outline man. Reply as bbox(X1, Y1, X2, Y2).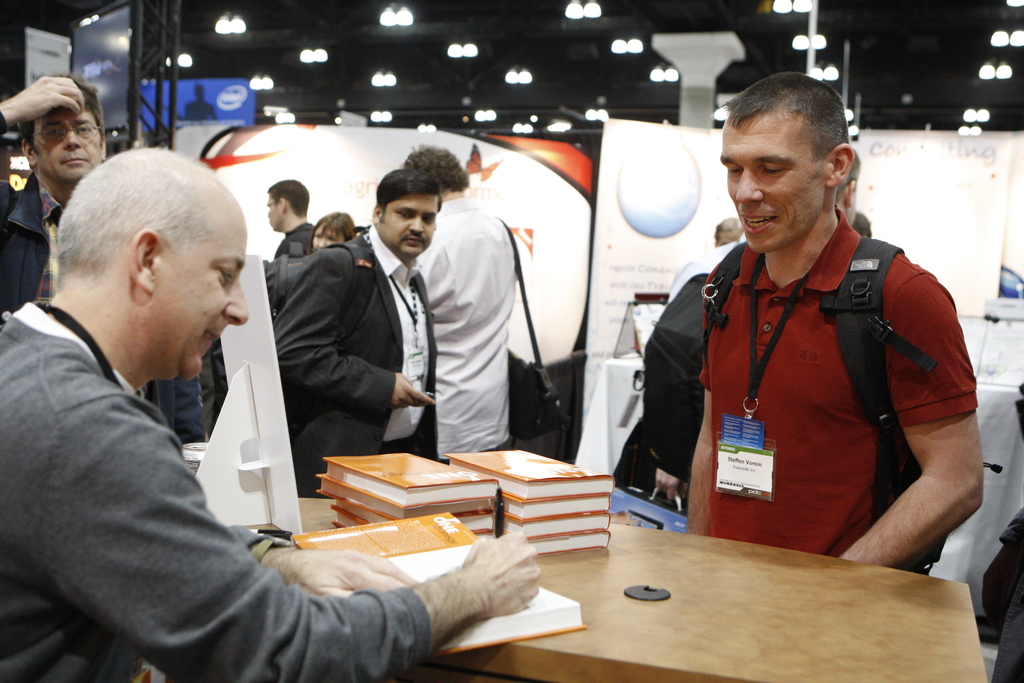
bbox(664, 147, 855, 299).
